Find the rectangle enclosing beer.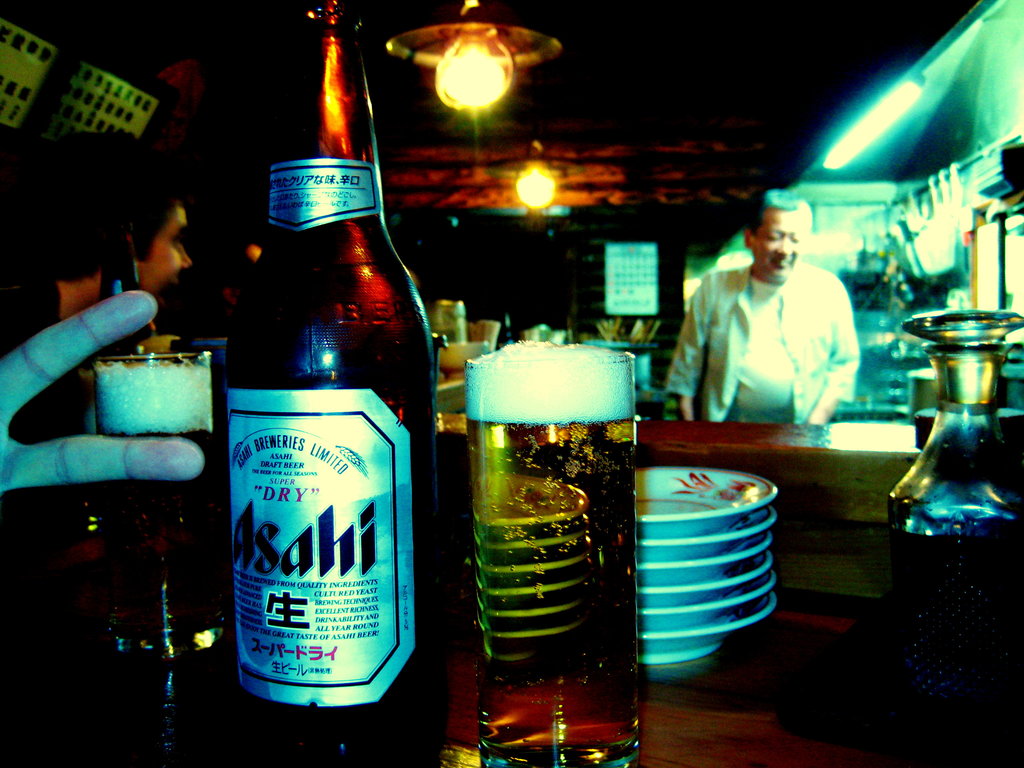
crop(463, 333, 638, 767).
